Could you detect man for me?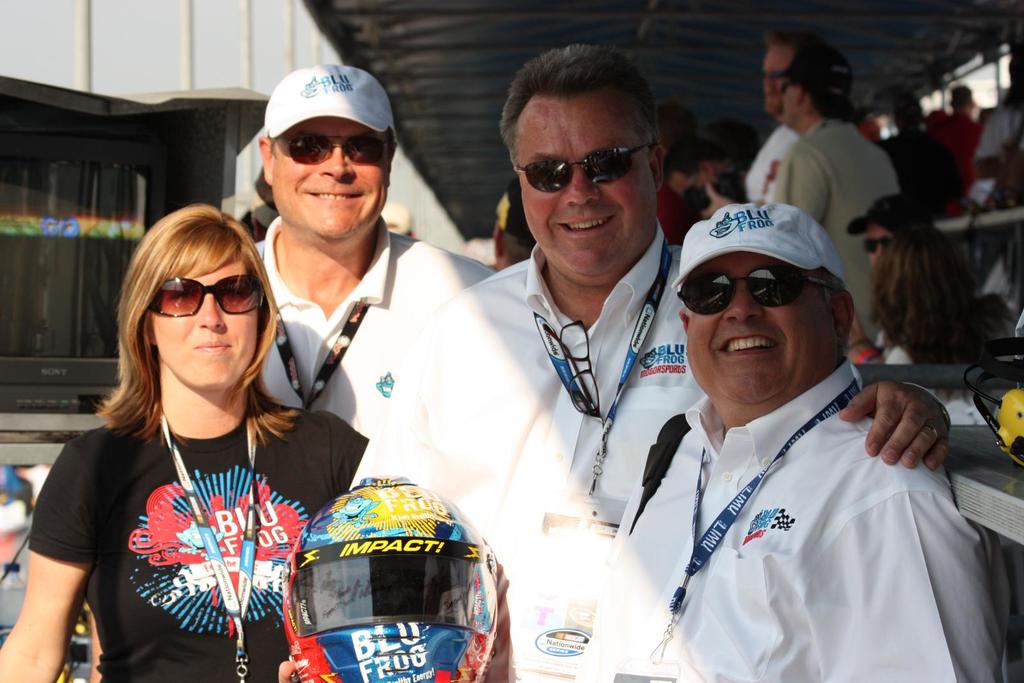
Detection result: select_region(763, 41, 918, 364).
